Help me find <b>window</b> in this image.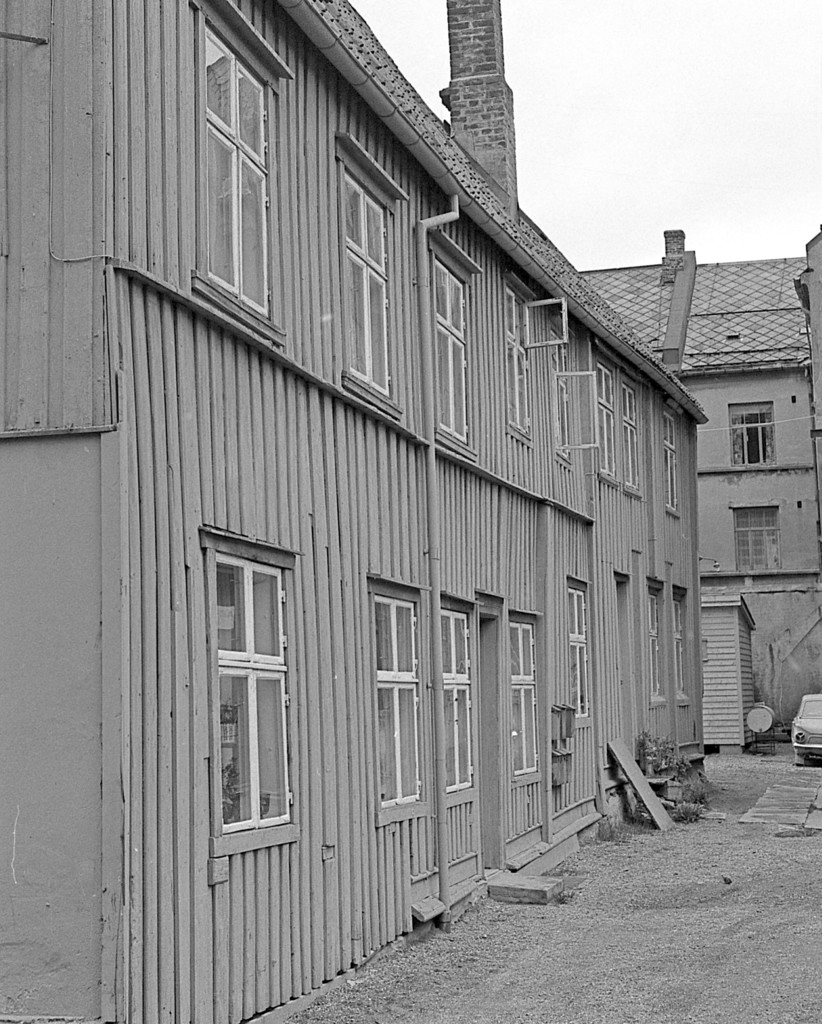
Found it: bbox=(431, 248, 469, 444).
